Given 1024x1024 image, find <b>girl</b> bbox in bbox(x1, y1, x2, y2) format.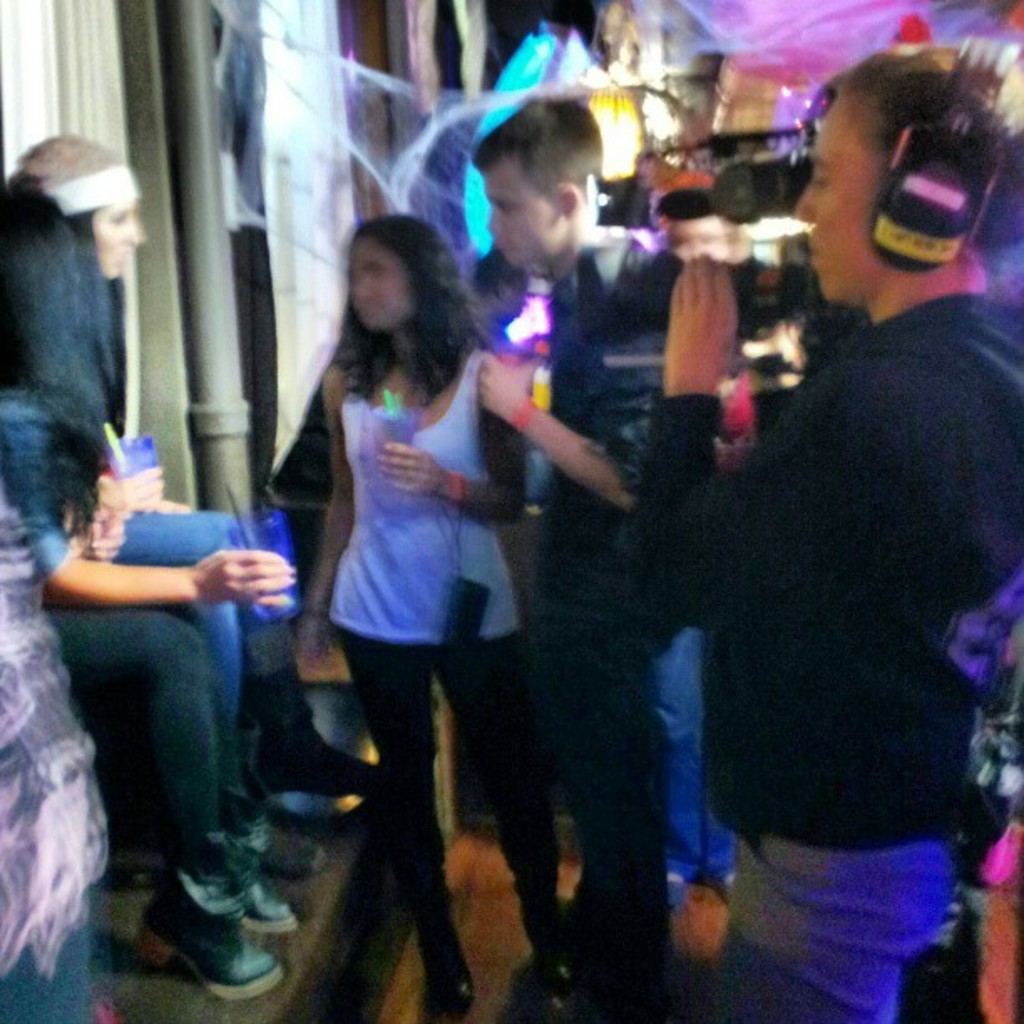
bbox(0, 174, 303, 992).
